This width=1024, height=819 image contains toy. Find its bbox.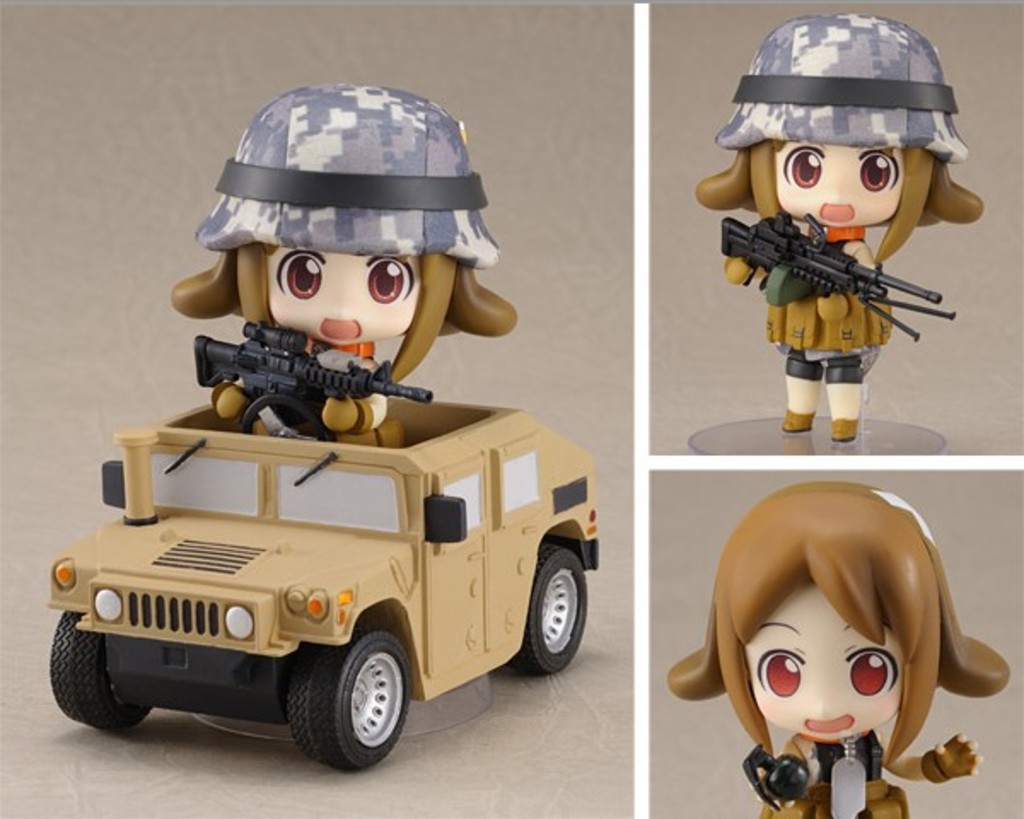
locate(164, 75, 531, 449).
